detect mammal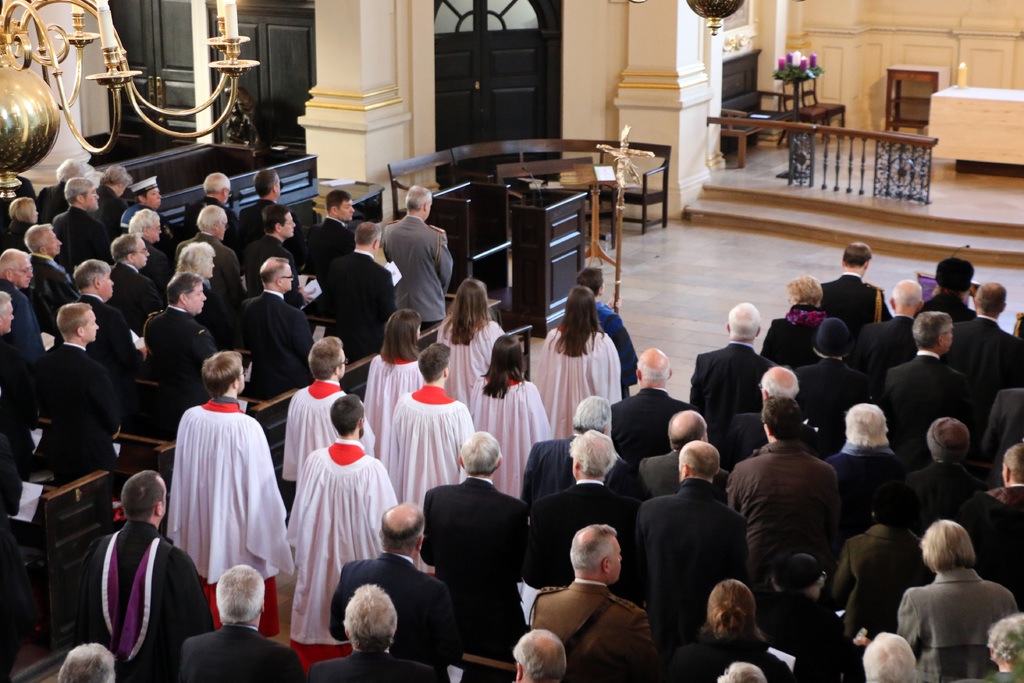
124/207/169/282
